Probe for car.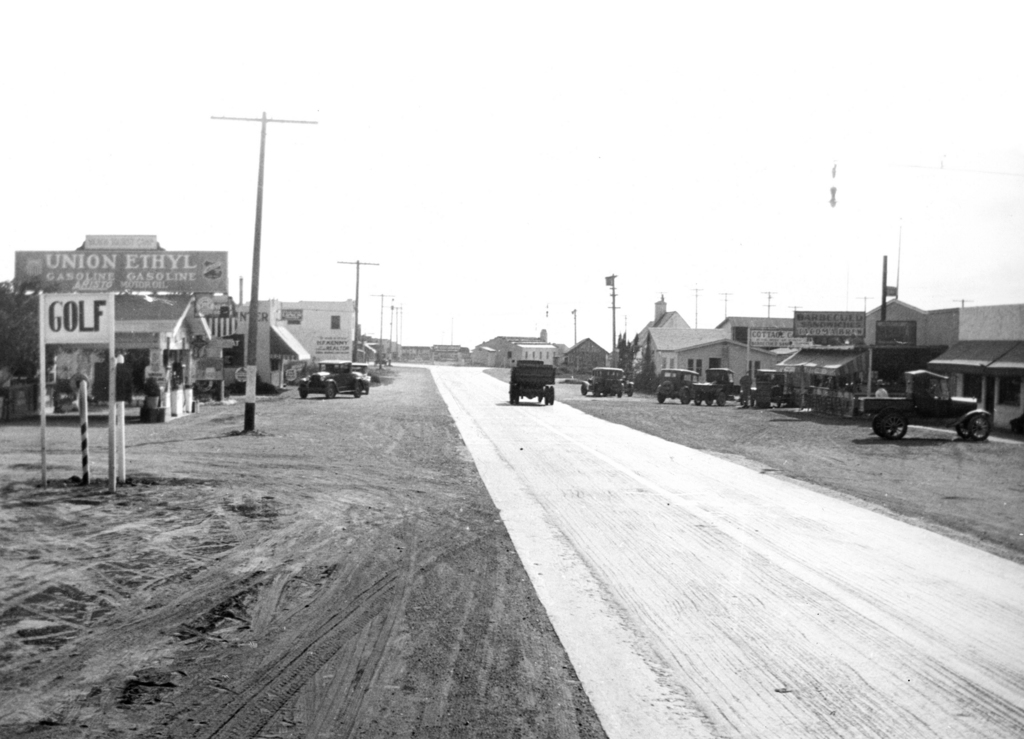
Probe result: [x1=872, y1=377, x2=991, y2=450].
